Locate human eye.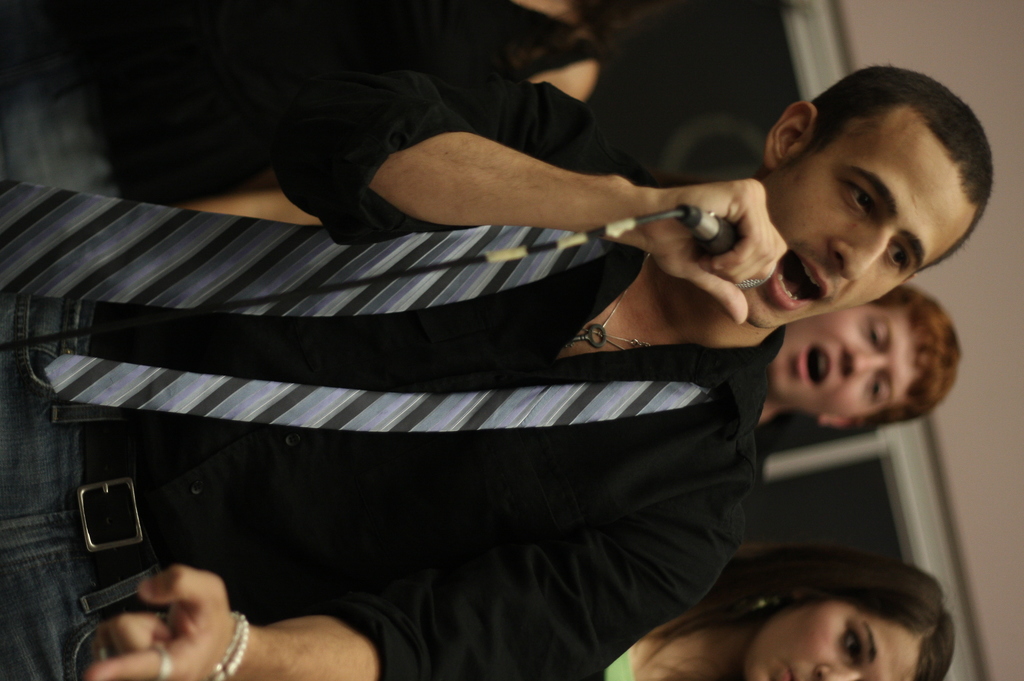
Bounding box: x1=890, y1=243, x2=916, y2=272.
